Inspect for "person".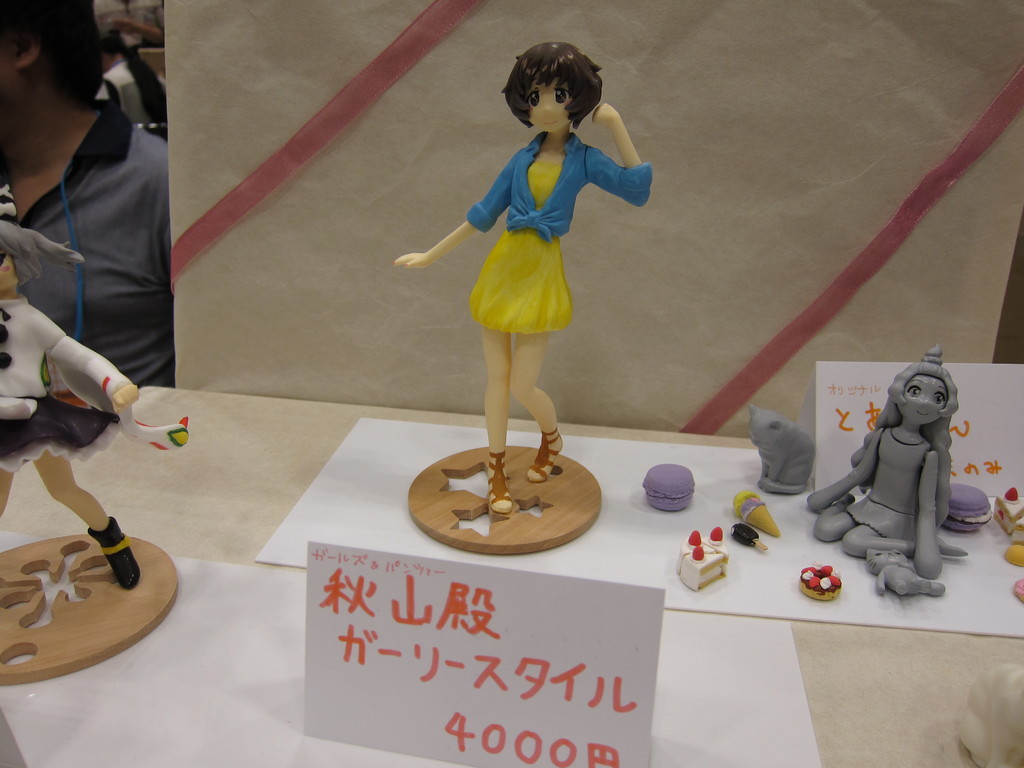
Inspection: 0,186,138,426.
